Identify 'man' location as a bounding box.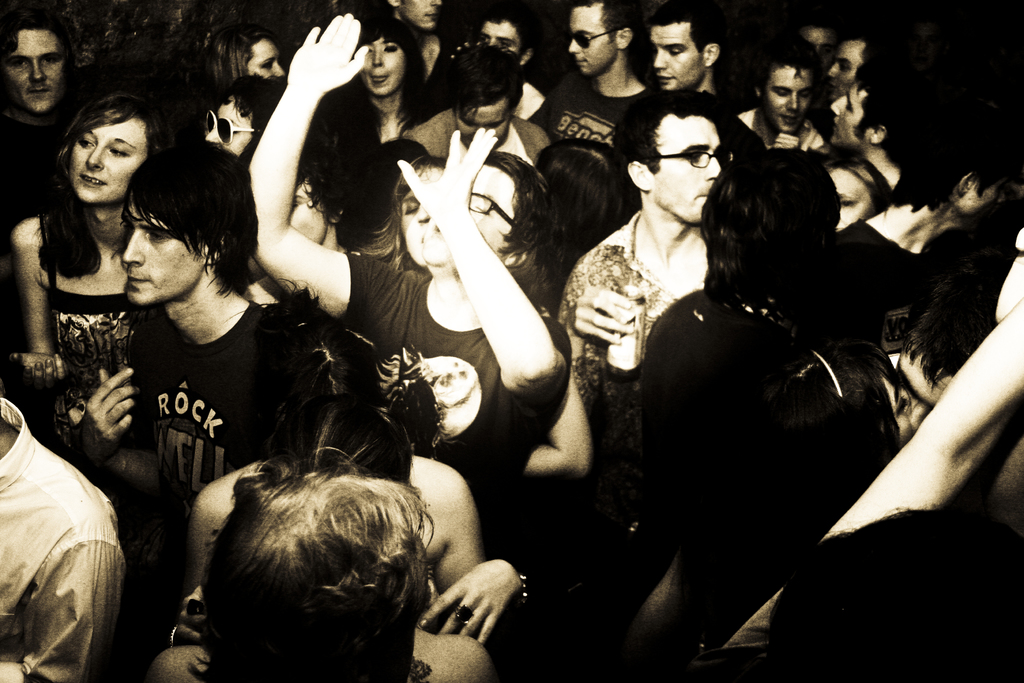
crop(737, 39, 825, 147).
